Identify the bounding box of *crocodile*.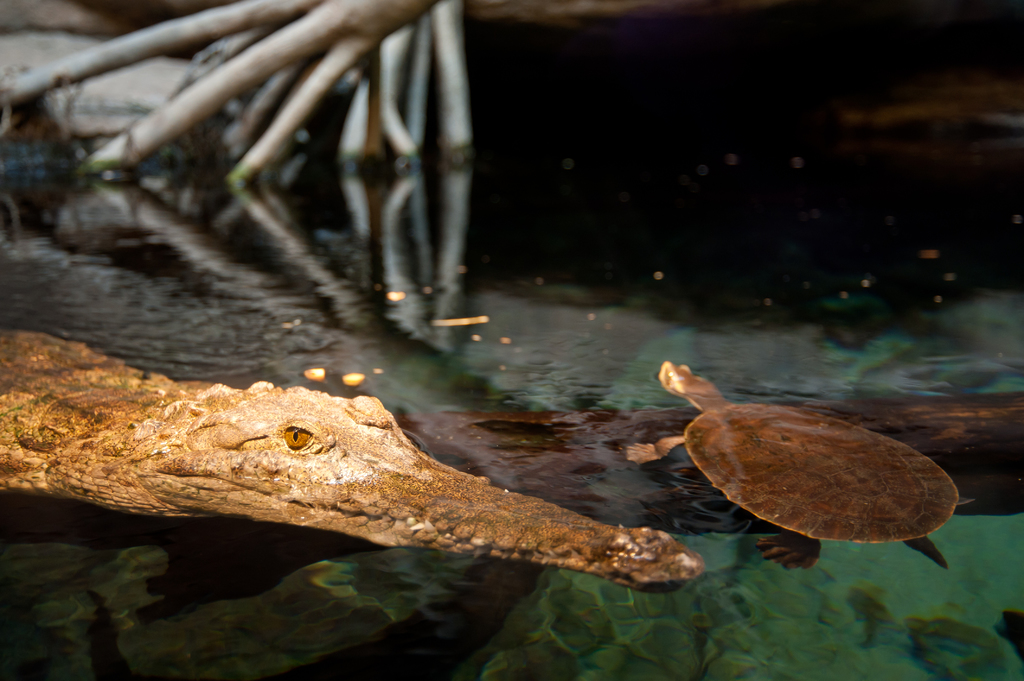
Rect(0, 327, 701, 596).
